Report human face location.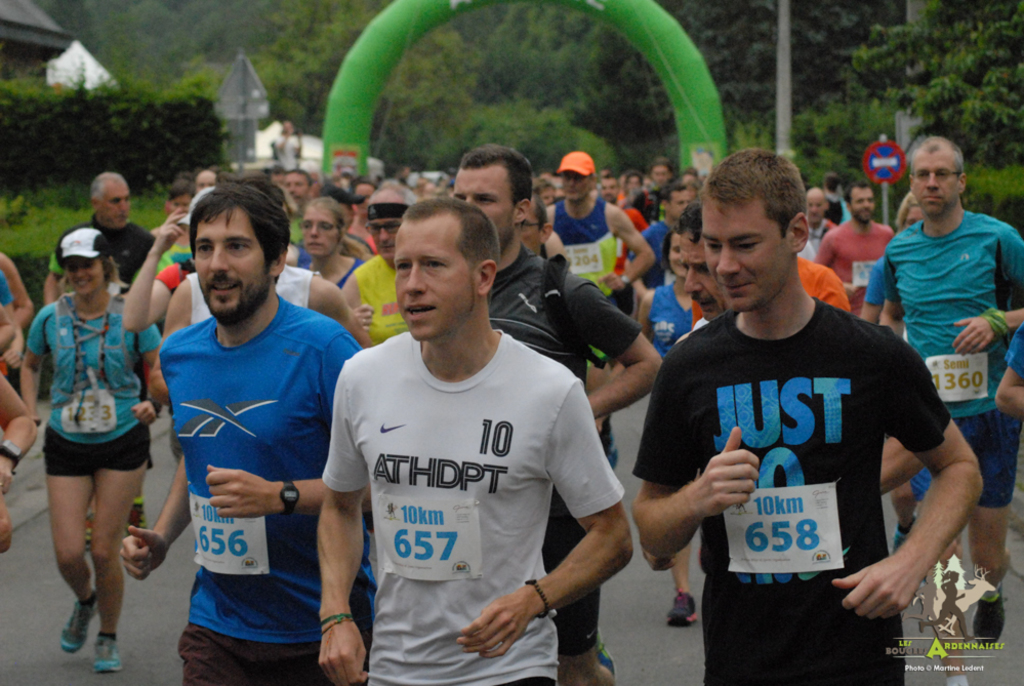
Report: 567,168,591,201.
